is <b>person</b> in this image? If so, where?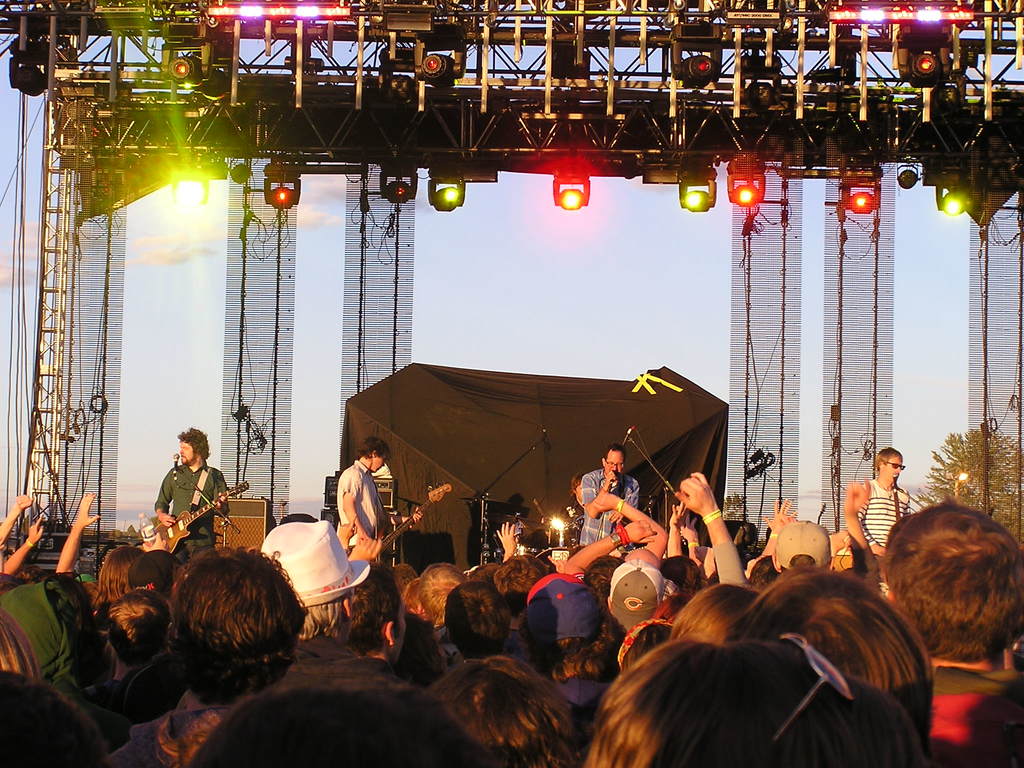
Yes, at region(752, 499, 888, 600).
